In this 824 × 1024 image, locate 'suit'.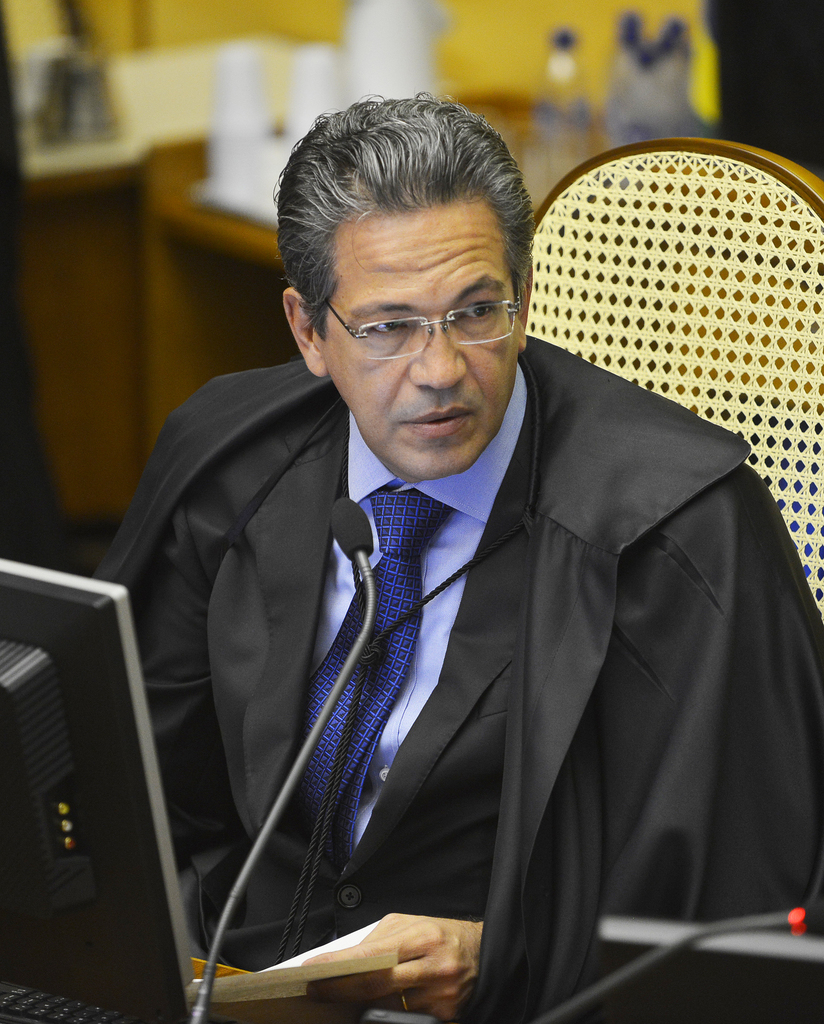
Bounding box: [x1=106, y1=177, x2=800, y2=1023].
